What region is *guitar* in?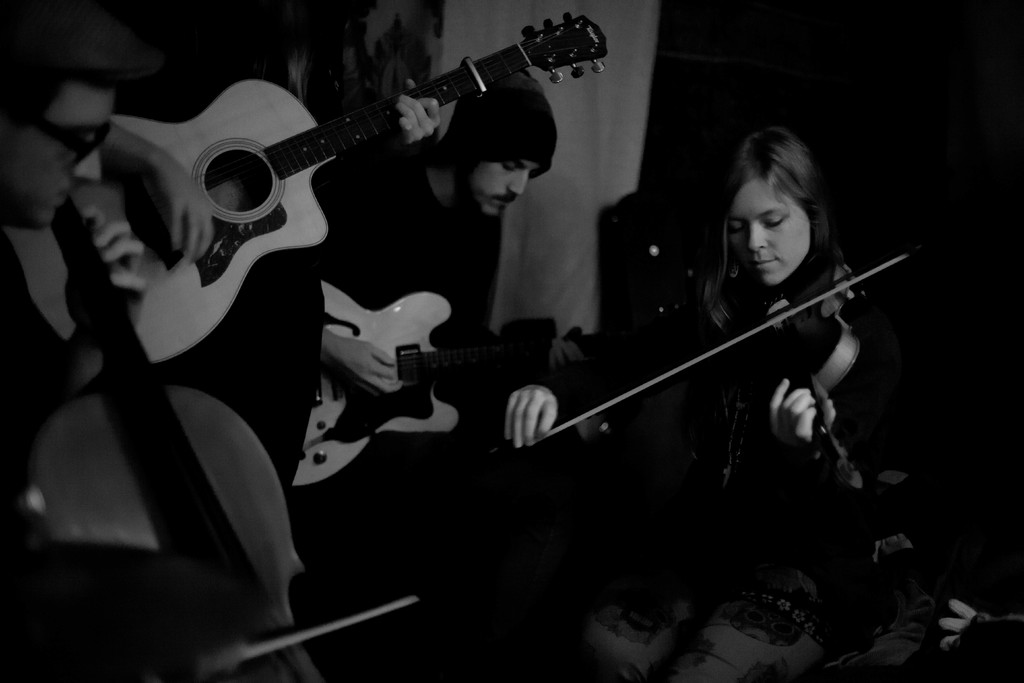
left=2, top=181, right=419, bottom=682.
